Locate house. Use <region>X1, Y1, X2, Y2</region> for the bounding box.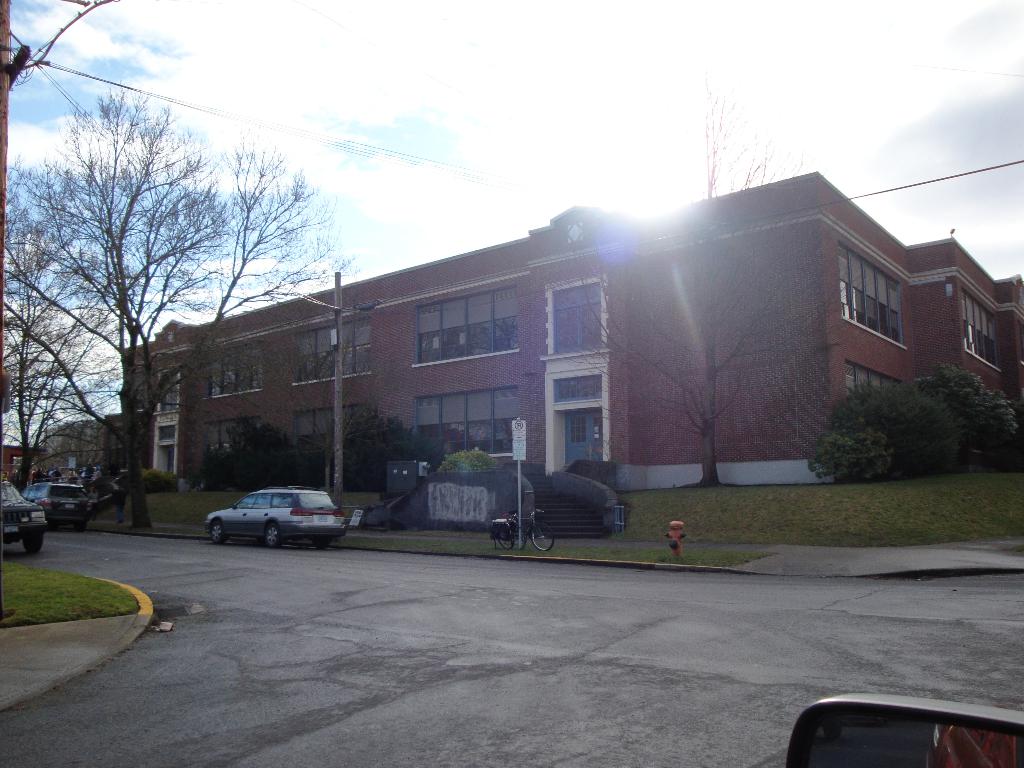
<region>112, 335, 195, 487</region>.
